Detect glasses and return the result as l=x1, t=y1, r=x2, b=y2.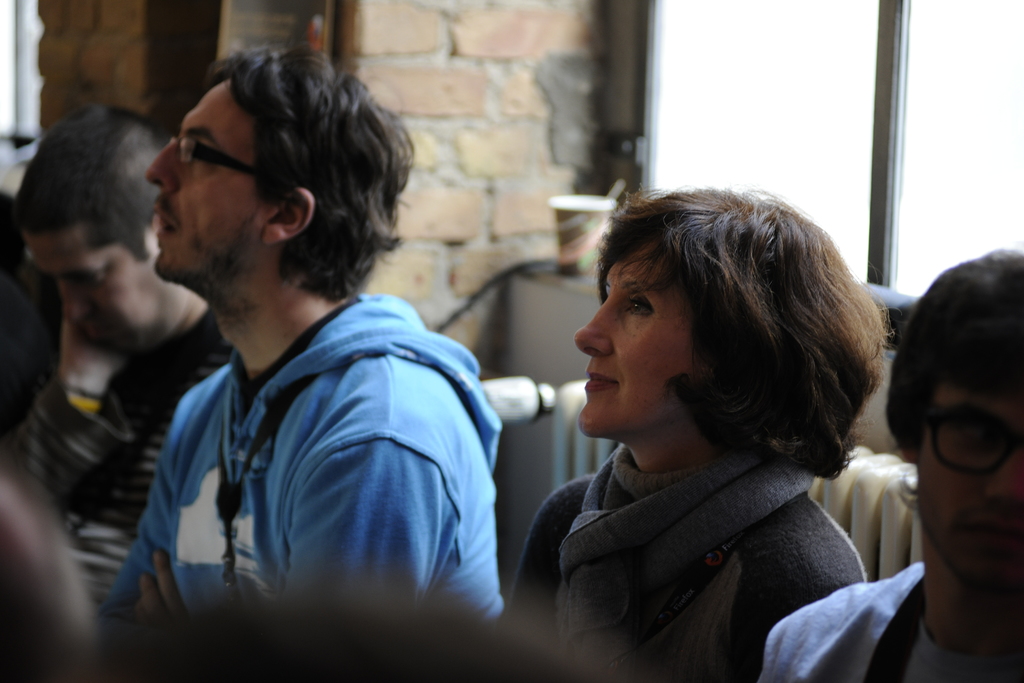
l=169, t=132, r=257, b=176.
